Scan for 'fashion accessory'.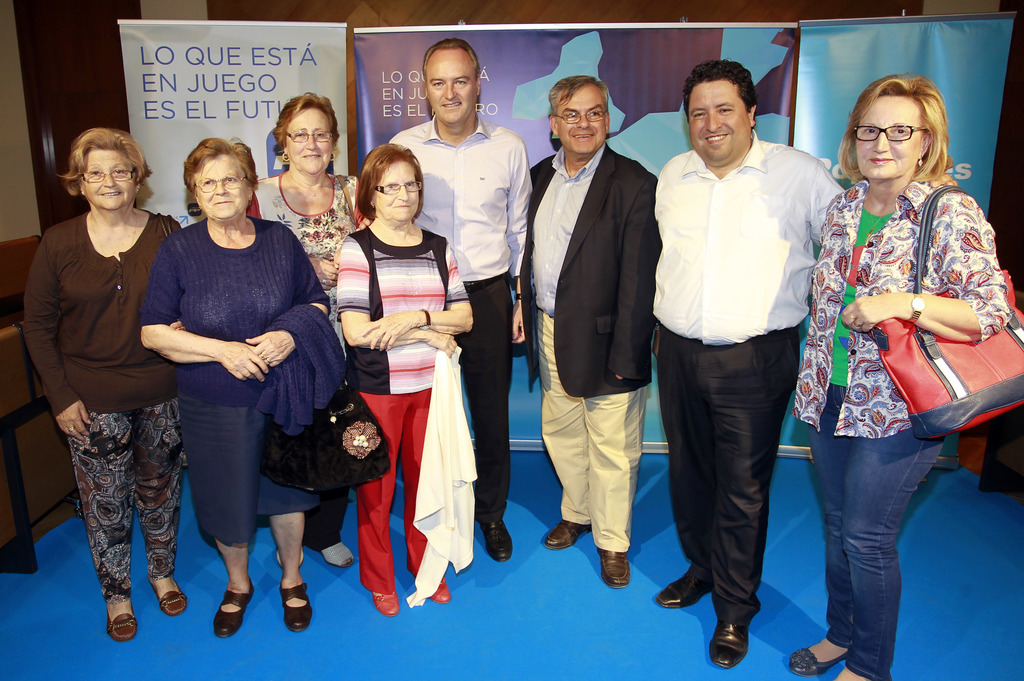
Scan result: 870, 180, 1023, 440.
